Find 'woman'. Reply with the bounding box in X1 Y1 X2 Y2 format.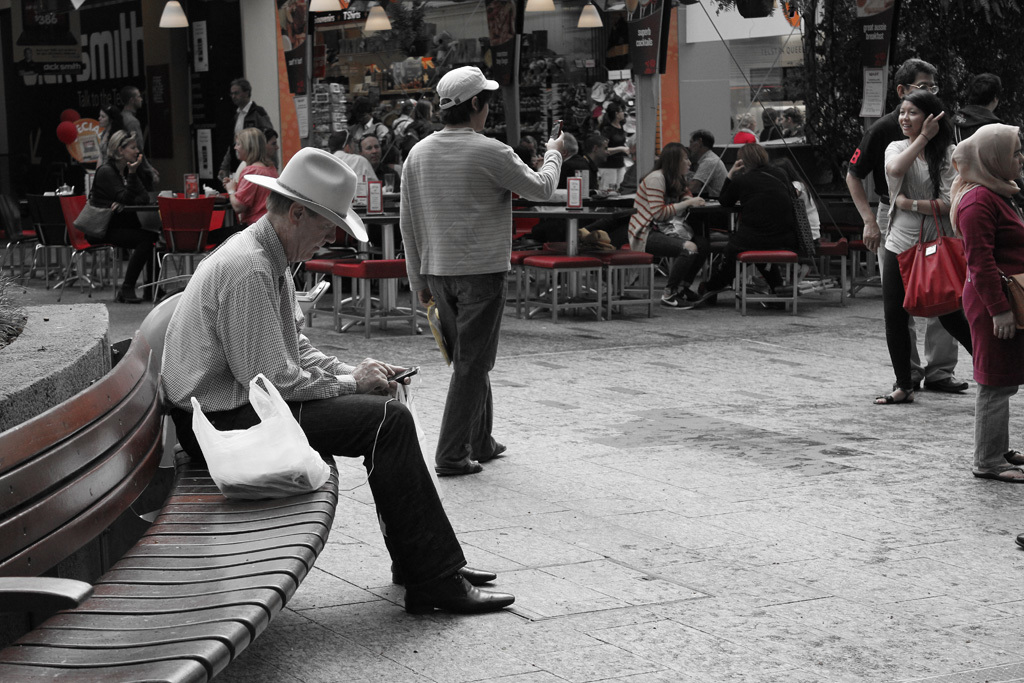
877 82 988 432.
